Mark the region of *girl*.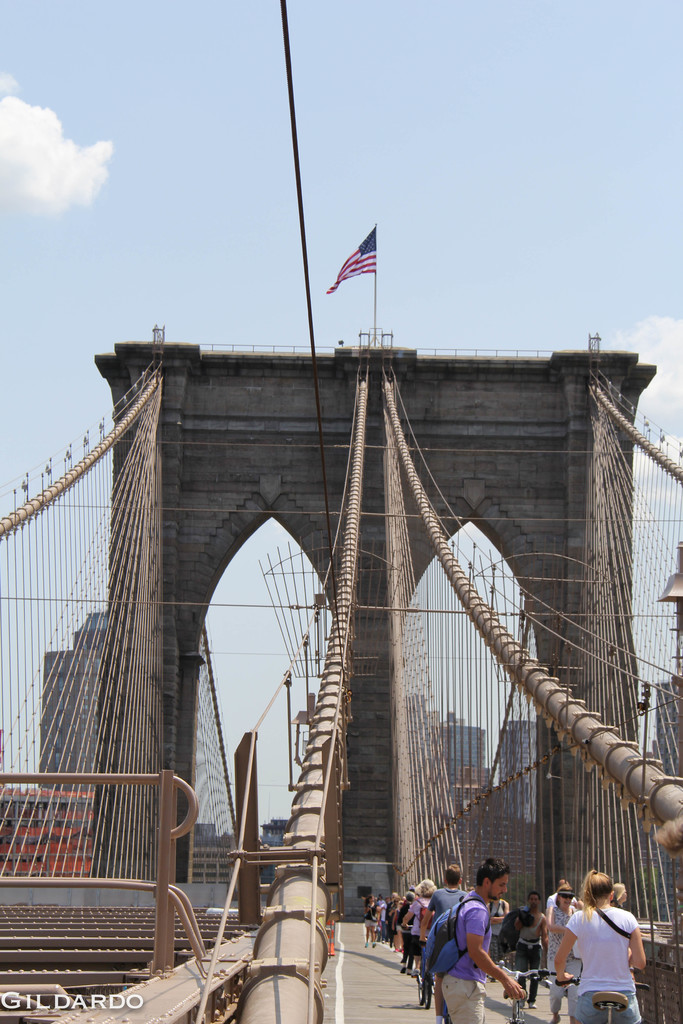
Region: (554,865,646,1023).
